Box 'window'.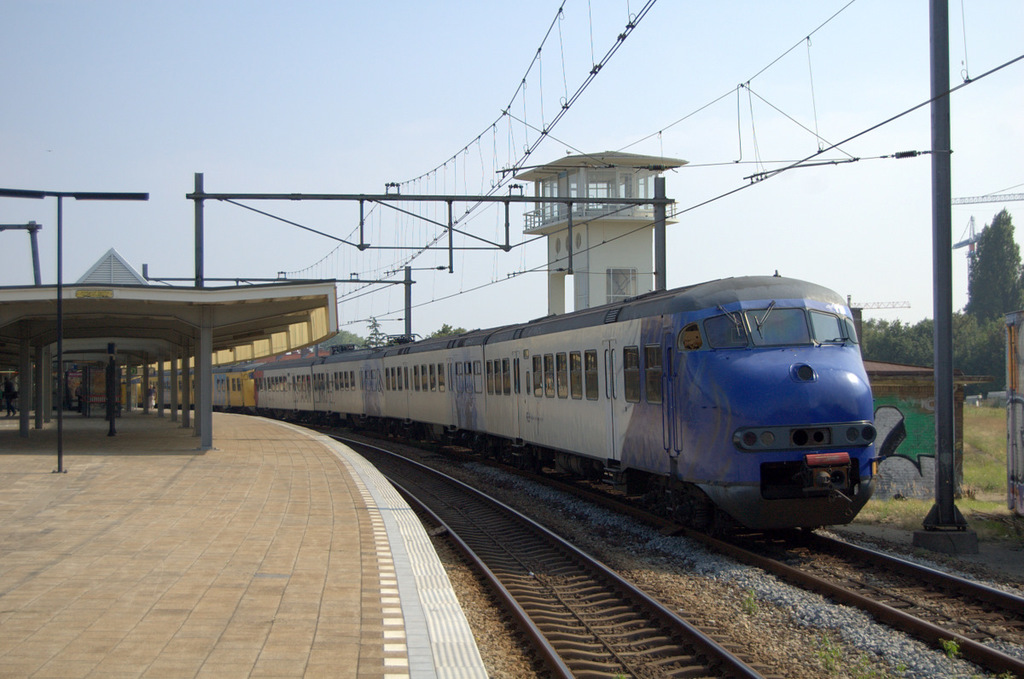
region(585, 350, 596, 398).
